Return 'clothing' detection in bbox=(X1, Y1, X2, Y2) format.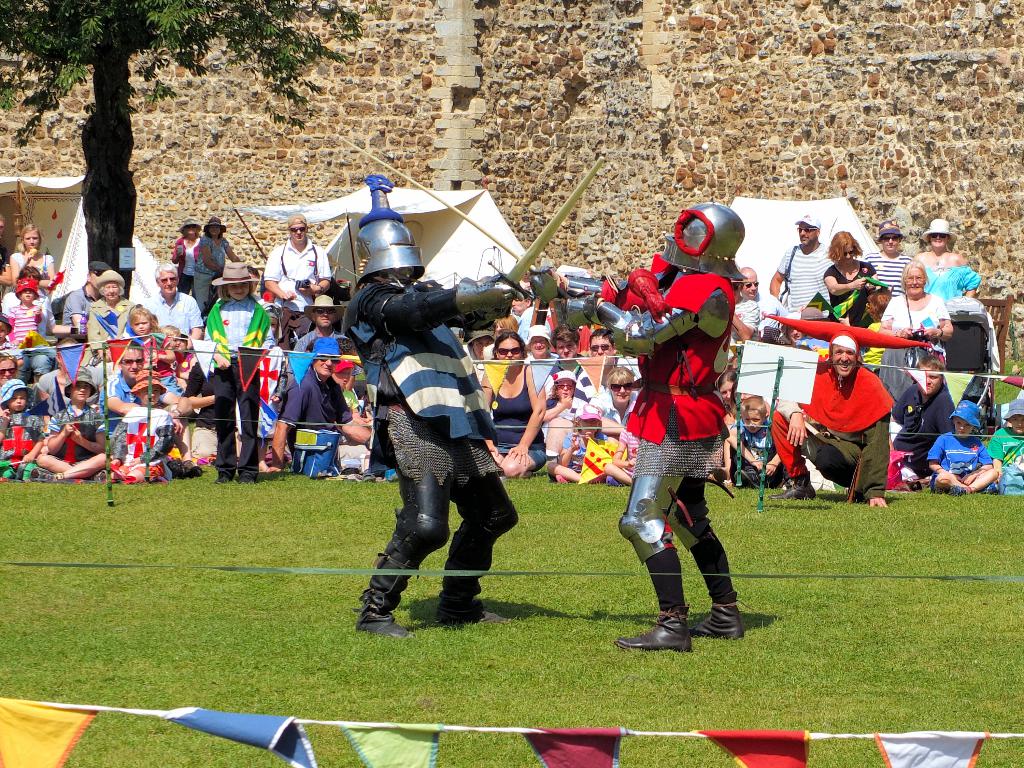
bbox=(593, 252, 737, 563).
